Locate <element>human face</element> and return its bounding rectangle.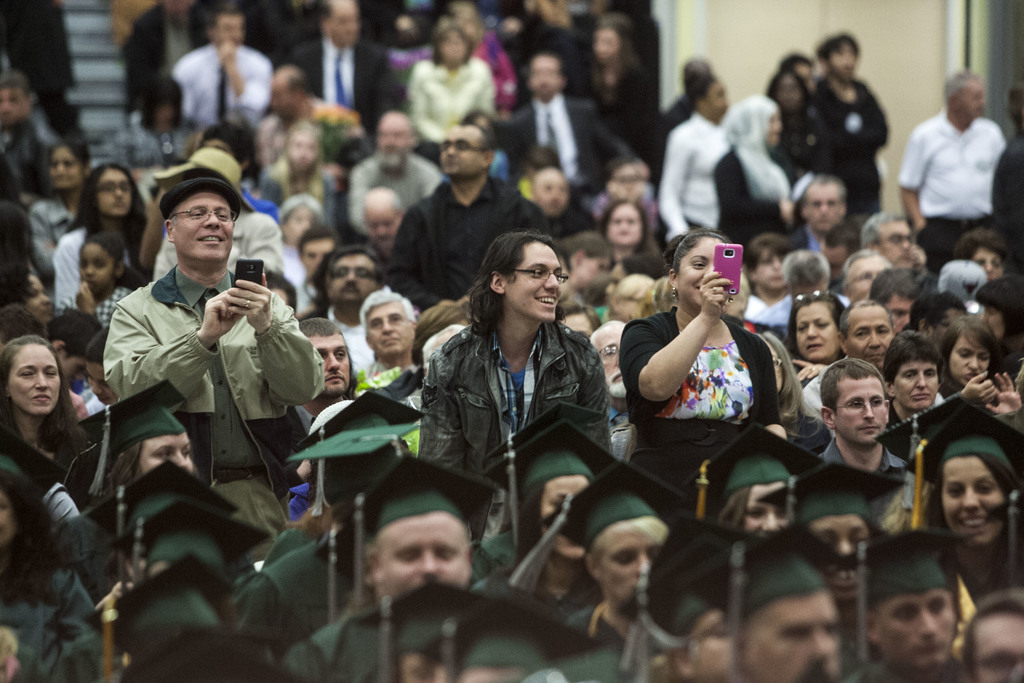
[x1=848, y1=312, x2=893, y2=366].
